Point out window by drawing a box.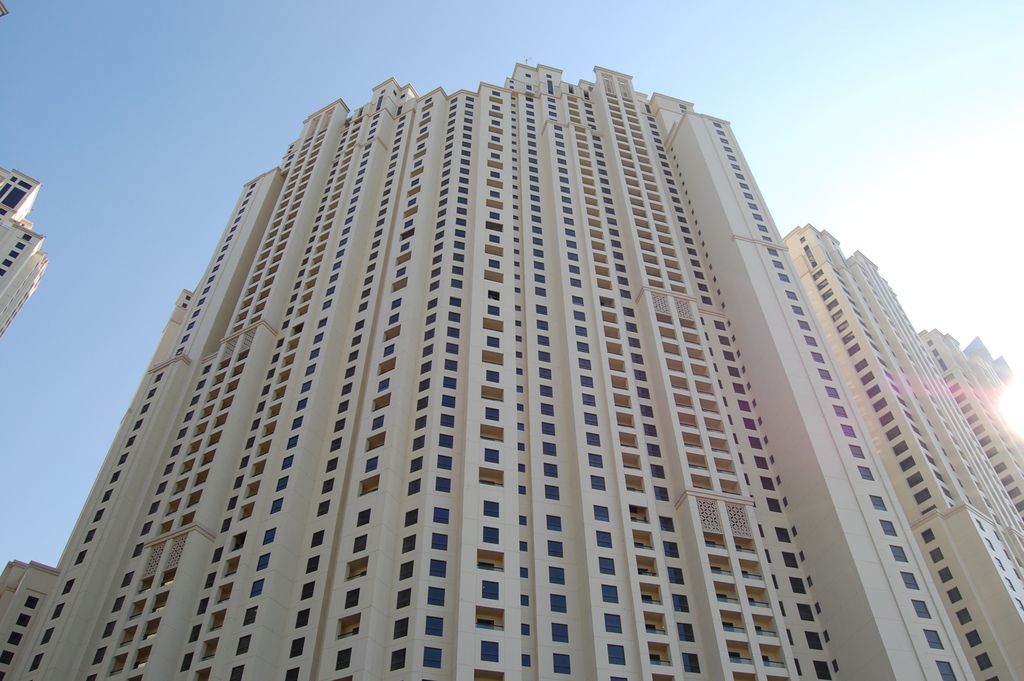
<box>739,402,749,414</box>.
